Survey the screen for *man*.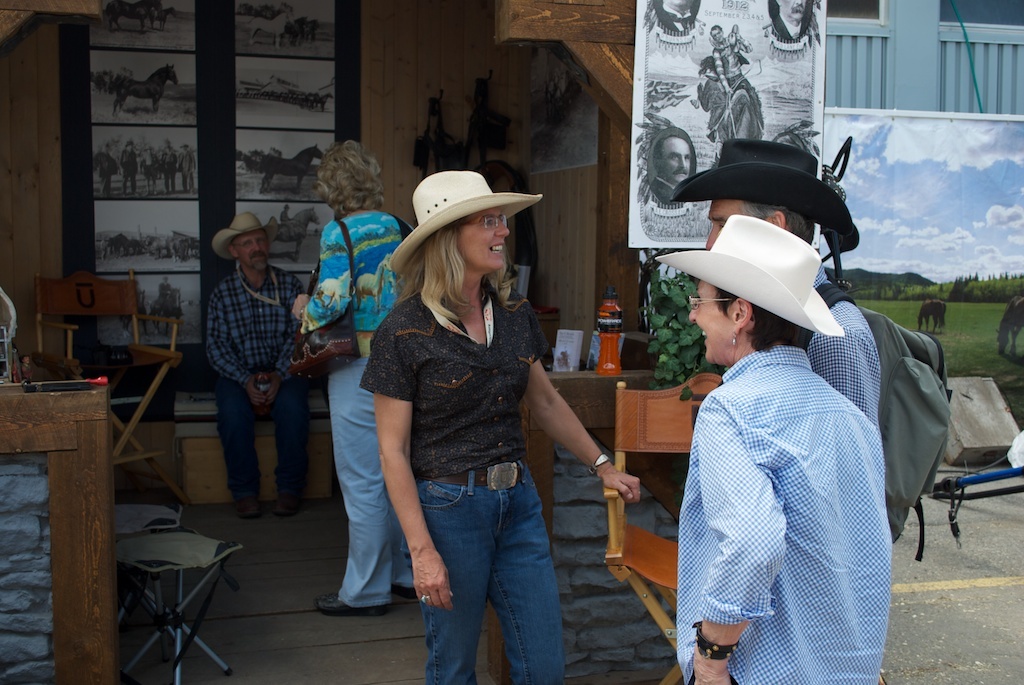
Survey found: rect(200, 196, 319, 518).
